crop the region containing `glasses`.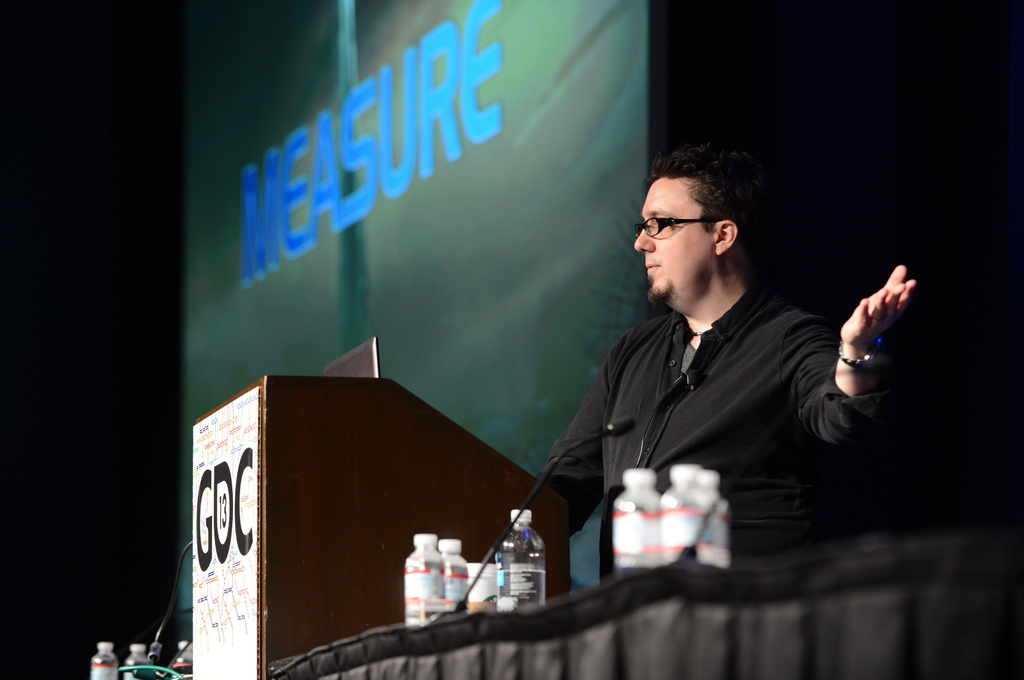
Crop region: [left=625, top=214, right=726, bottom=239].
